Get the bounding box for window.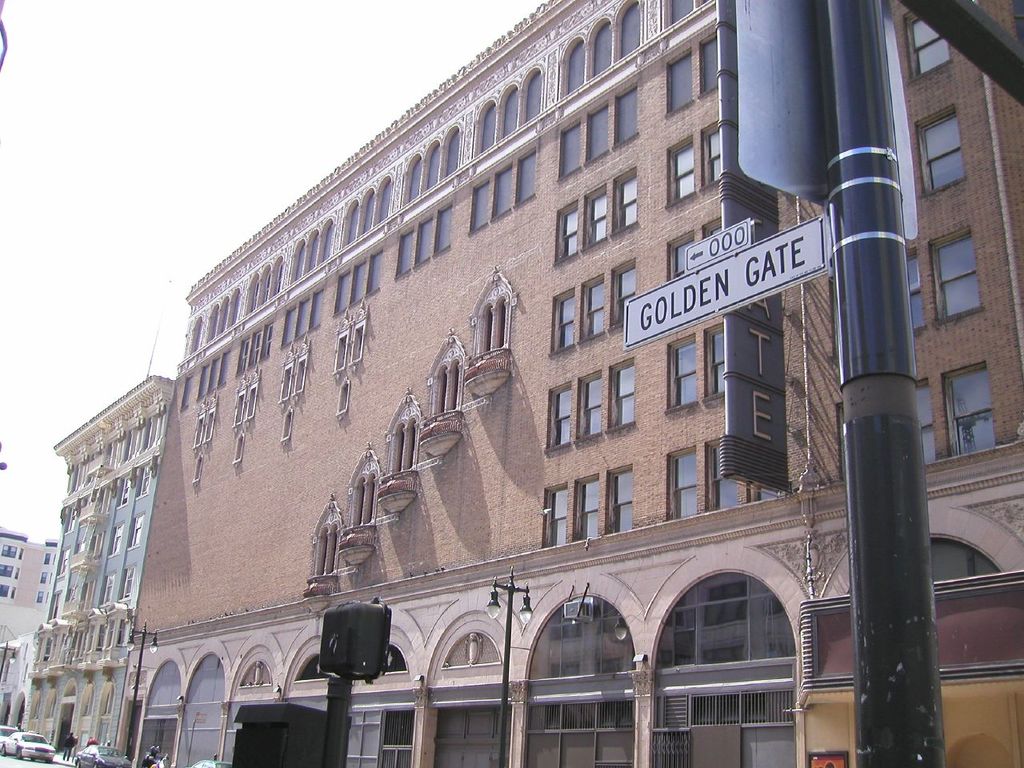
{"left": 559, "top": 298, "right": 575, "bottom": 349}.
